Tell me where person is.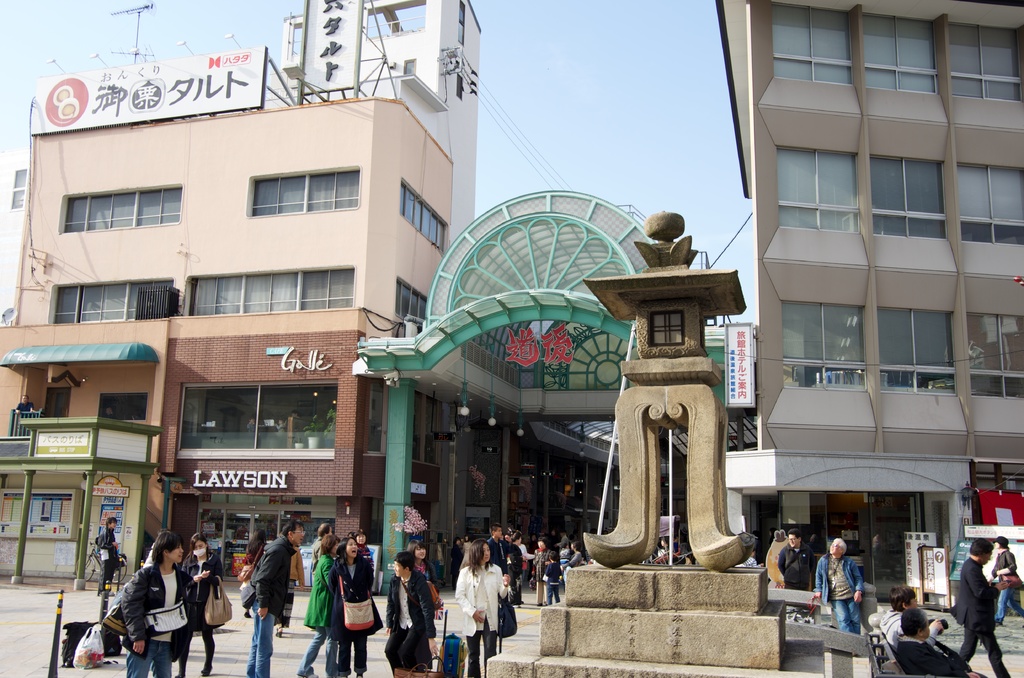
person is at pyautogui.locateOnScreen(893, 602, 979, 677).
